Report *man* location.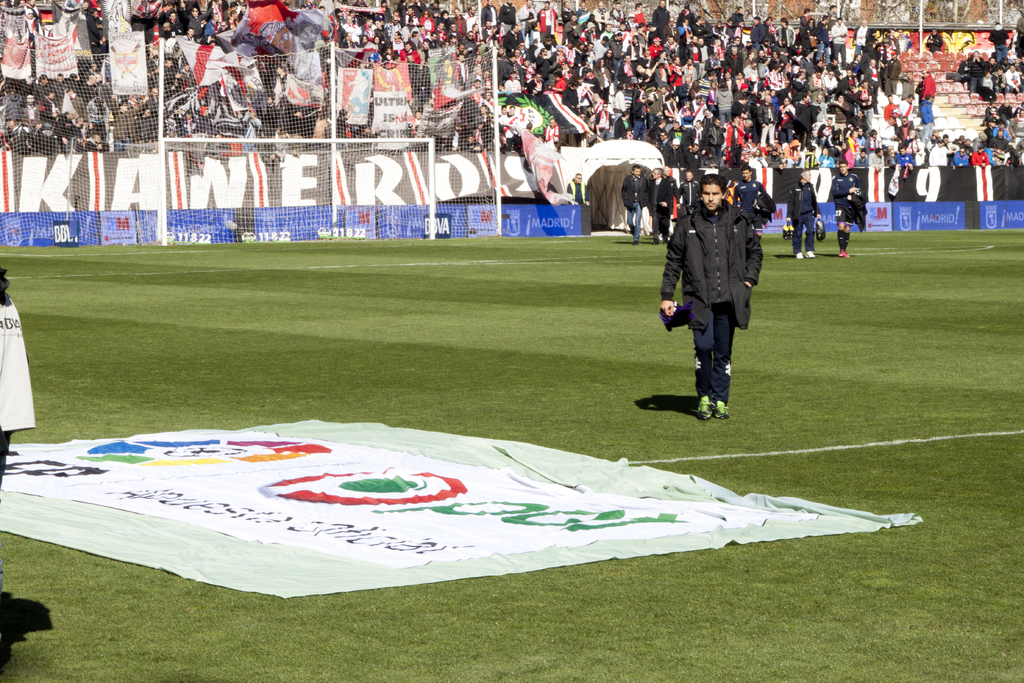
Report: 666, 165, 769, 417.
